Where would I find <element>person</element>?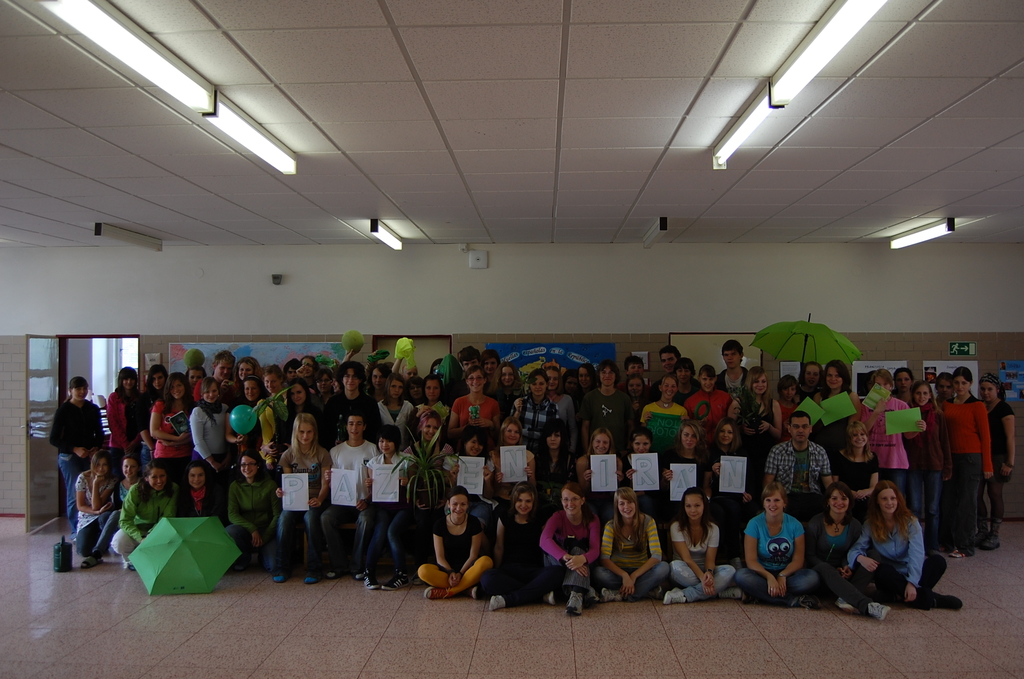
At (622, 373, 648, 425).
